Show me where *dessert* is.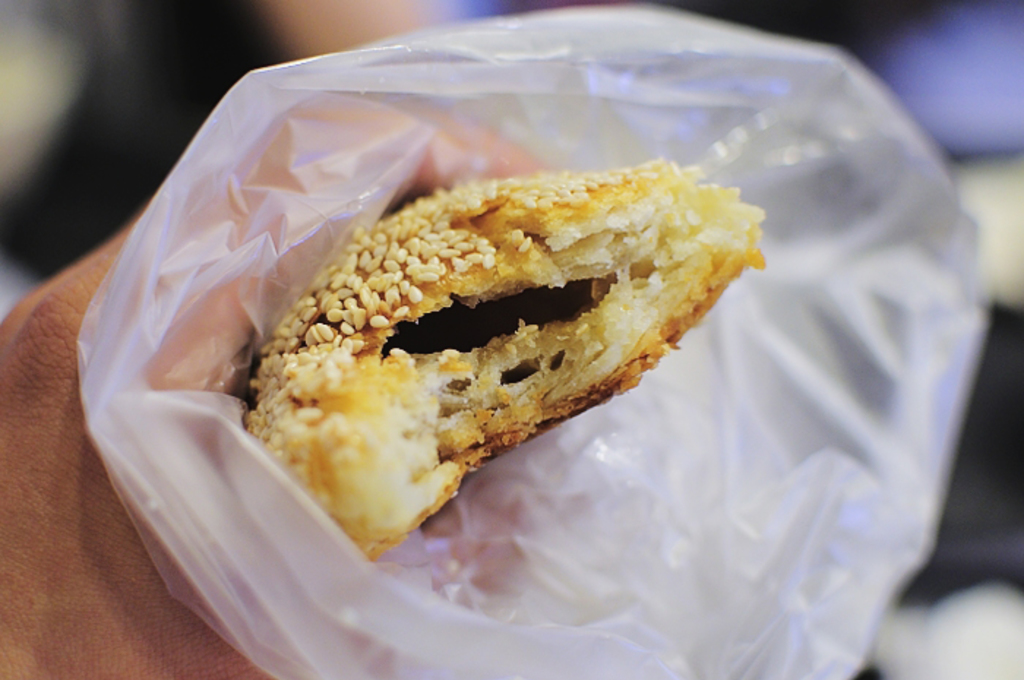
*dessert* is at [240, 133, 775, 505].
